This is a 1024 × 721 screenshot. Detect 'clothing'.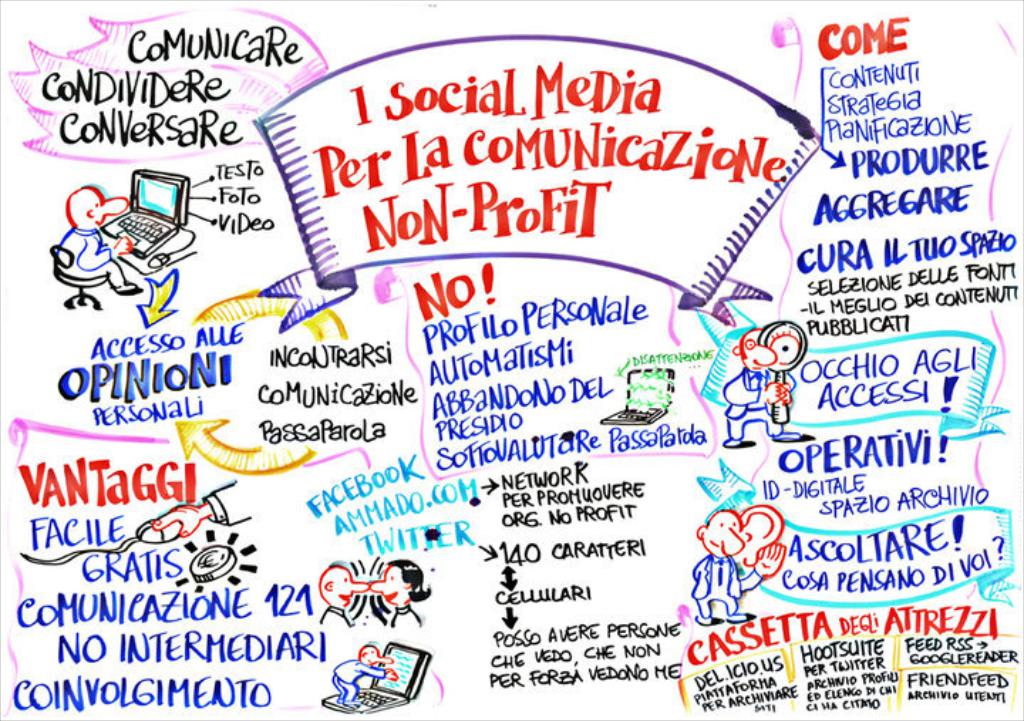
<region>394, 607, 421, 629</region>.
